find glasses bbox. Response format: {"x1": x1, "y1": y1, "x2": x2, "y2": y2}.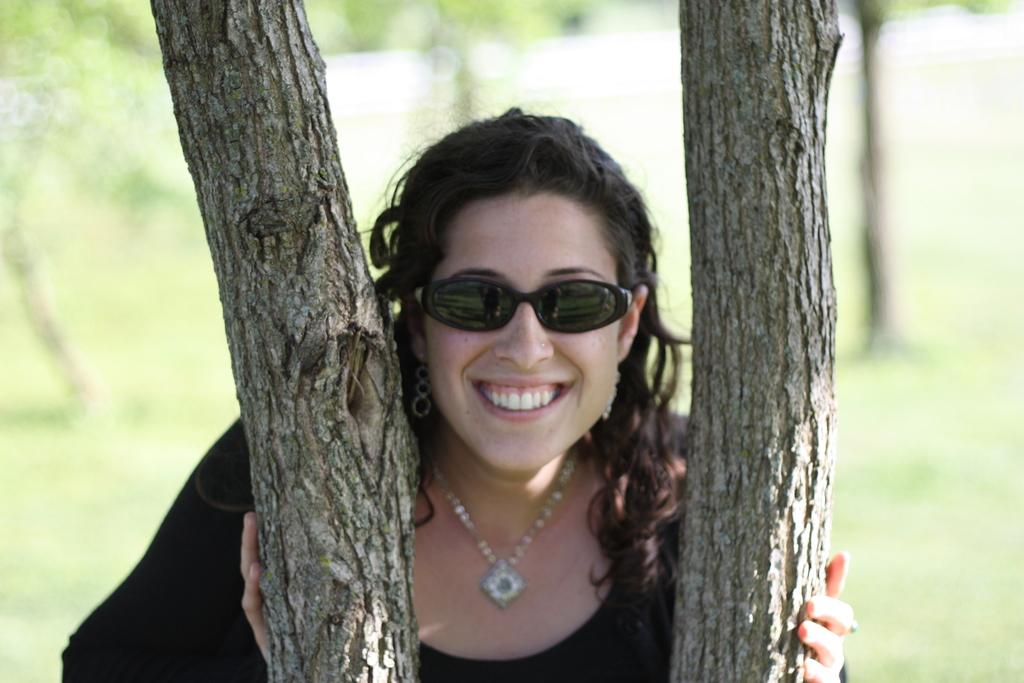
{"x1": 410, "y1": 268, "x2": 646, "y2": 344}.
